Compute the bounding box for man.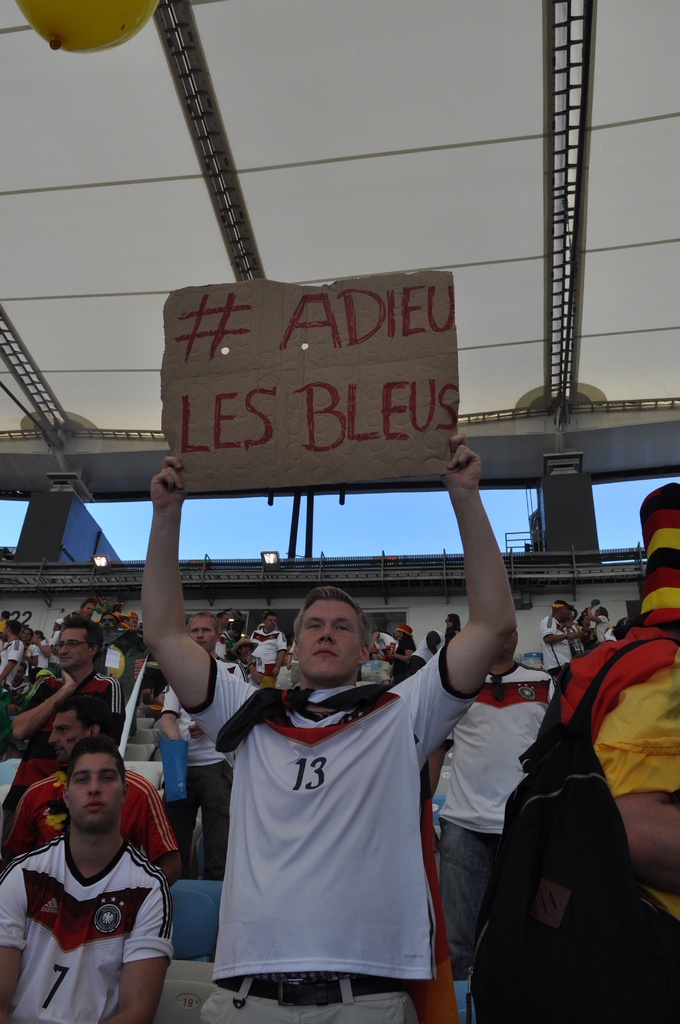
select_region(436, 629, 556, 981).
